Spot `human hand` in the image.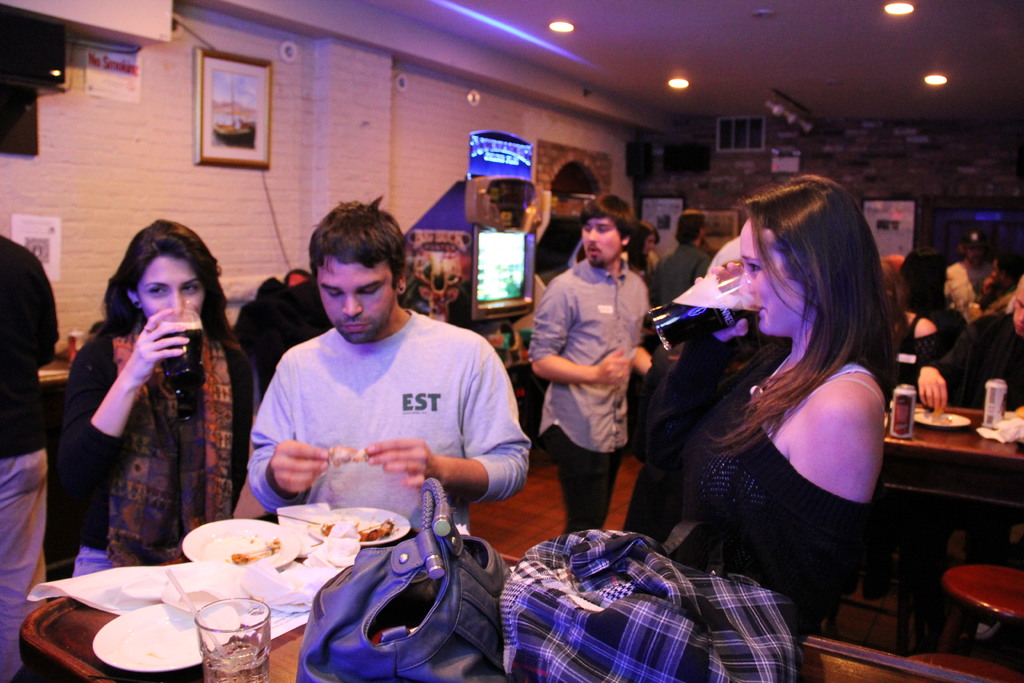
`human hand` found at pyautogui.locateOnScreen(691, 261, 753, 344).
